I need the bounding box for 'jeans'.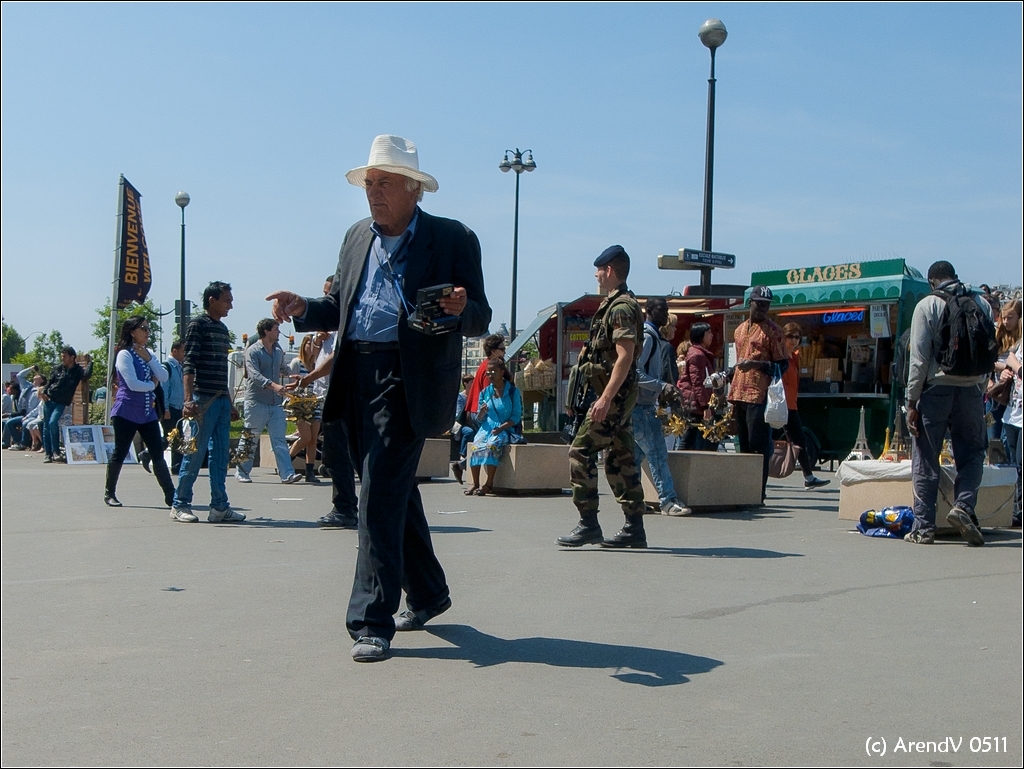
Here it is: BBox(108, 421, 169, 502).
